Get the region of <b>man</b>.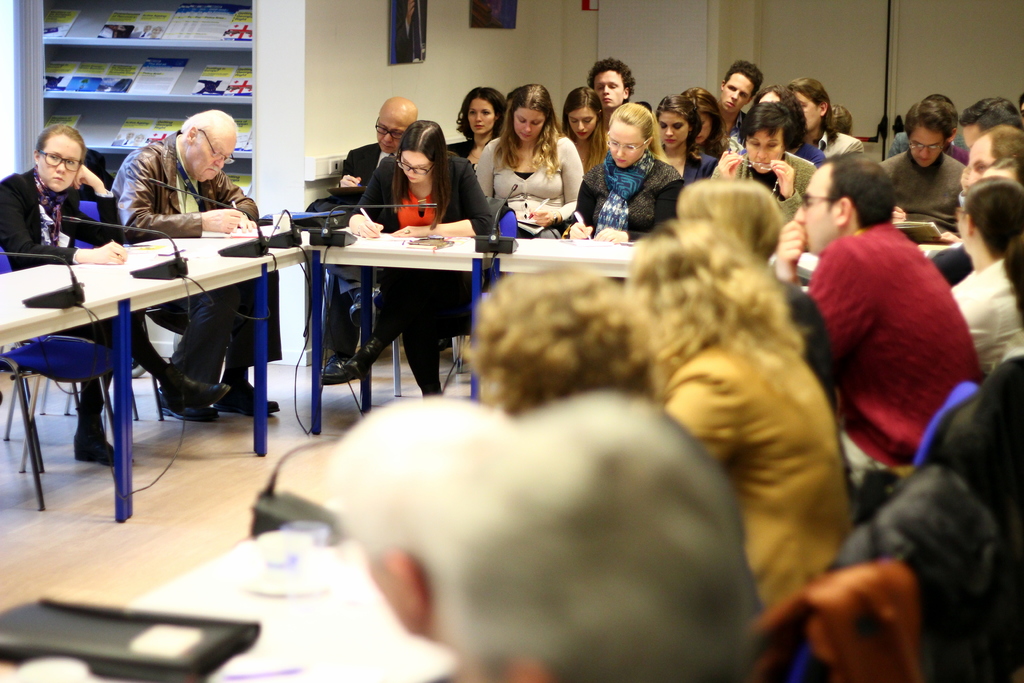
BBox(327, 422, 513, 682).
